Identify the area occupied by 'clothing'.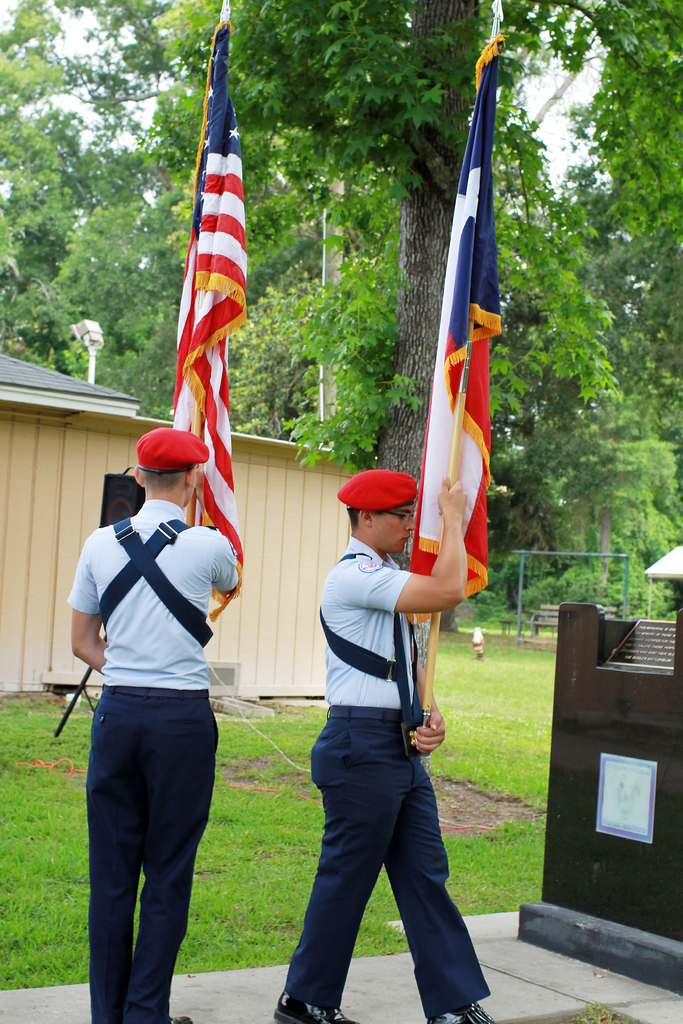
Area: (284, 703, 493, 1016).
